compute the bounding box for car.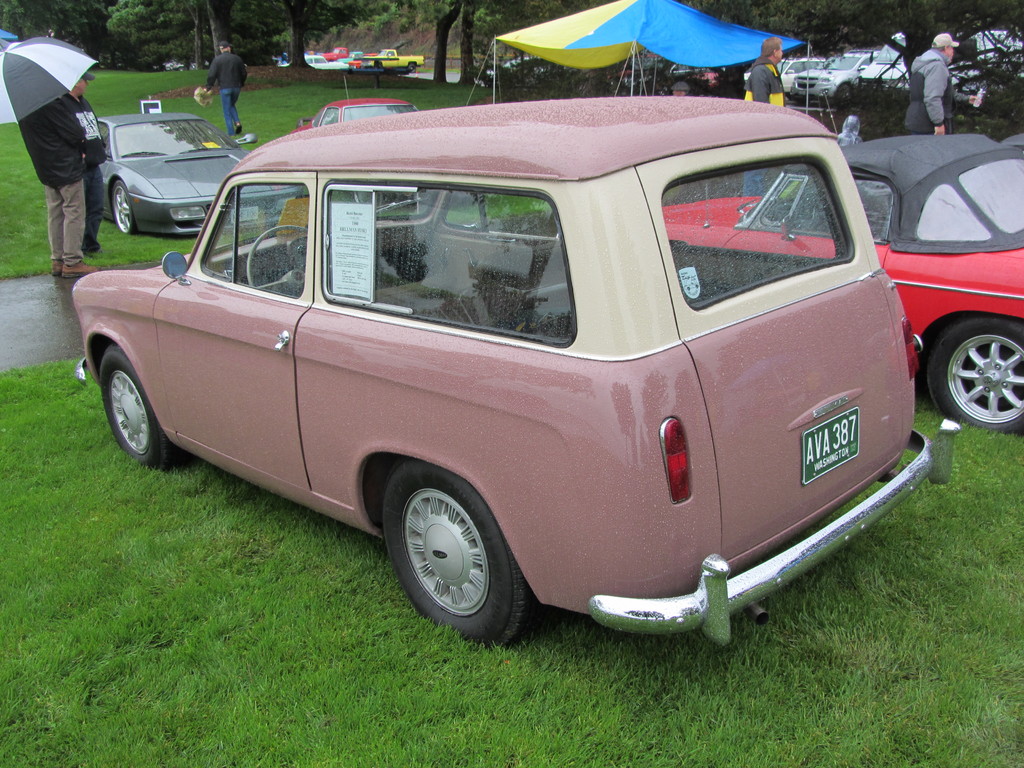
x1=278 y1=55 x2=349 y2=70.
